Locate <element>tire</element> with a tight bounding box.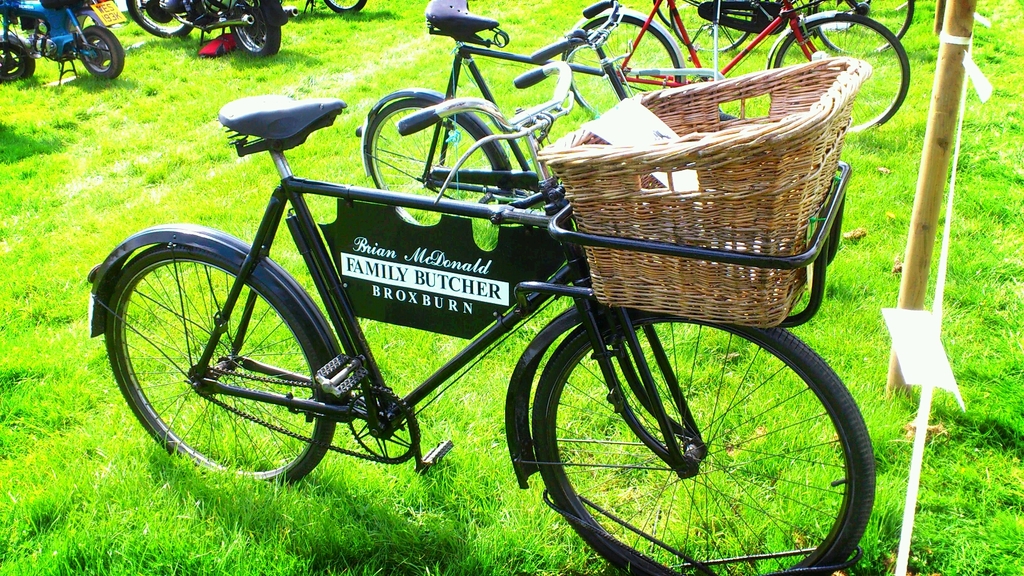
select_region(531, 297, 865, 575).
